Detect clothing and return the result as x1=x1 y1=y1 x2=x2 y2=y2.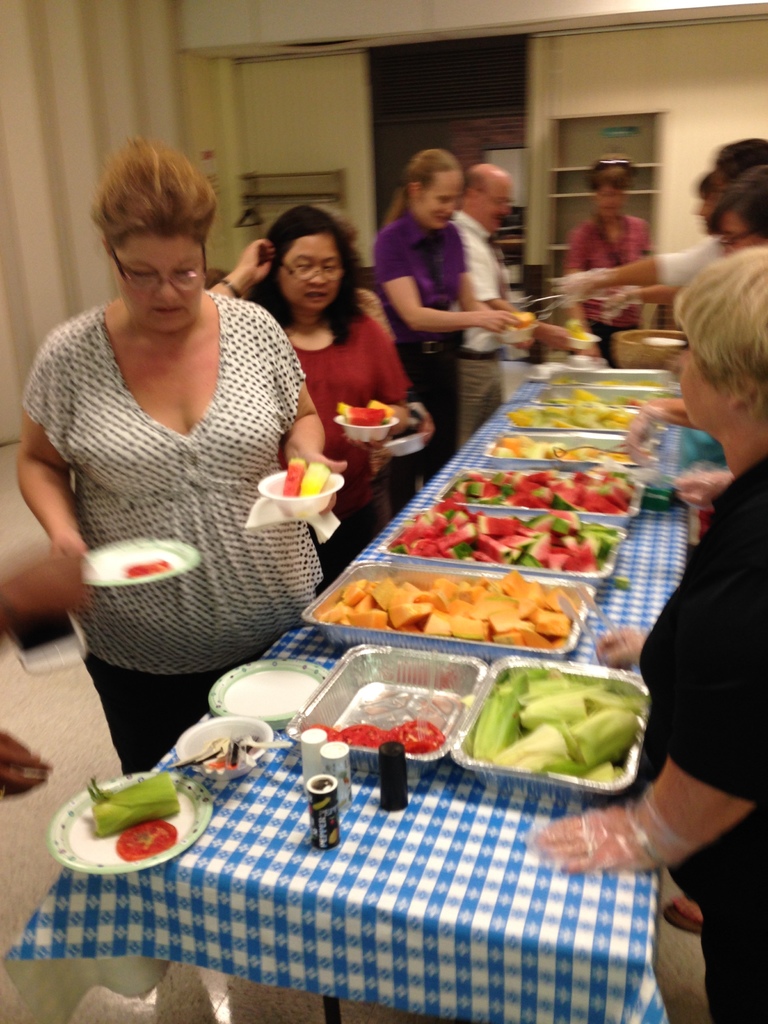
x1=23 y1=287 x2=324 y2=775.
